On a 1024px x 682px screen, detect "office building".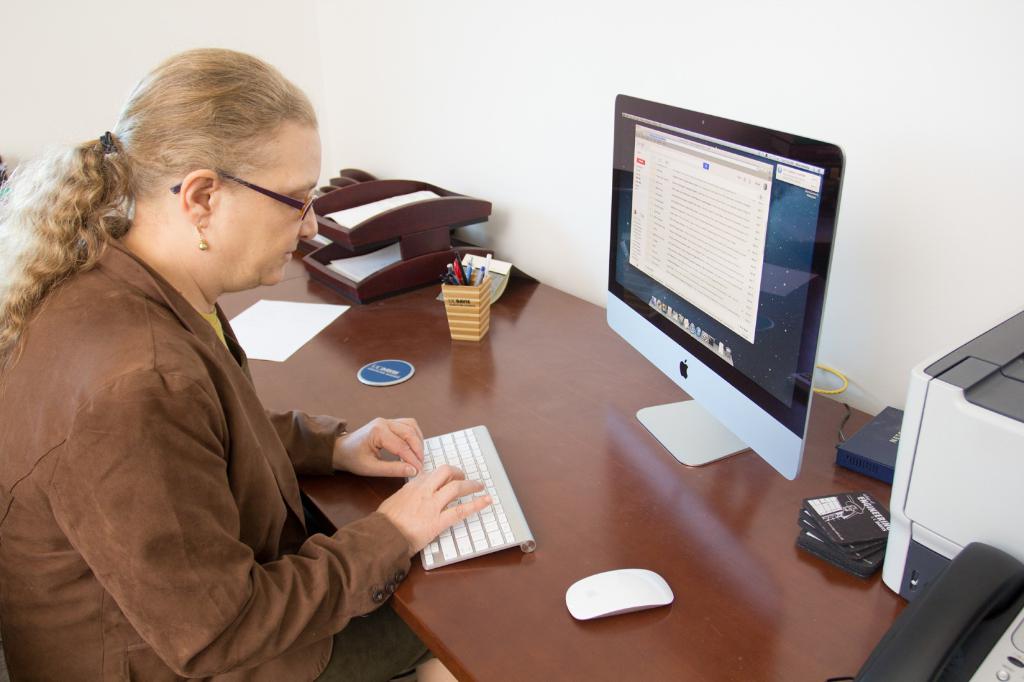
(90, 4, 988, 681).
